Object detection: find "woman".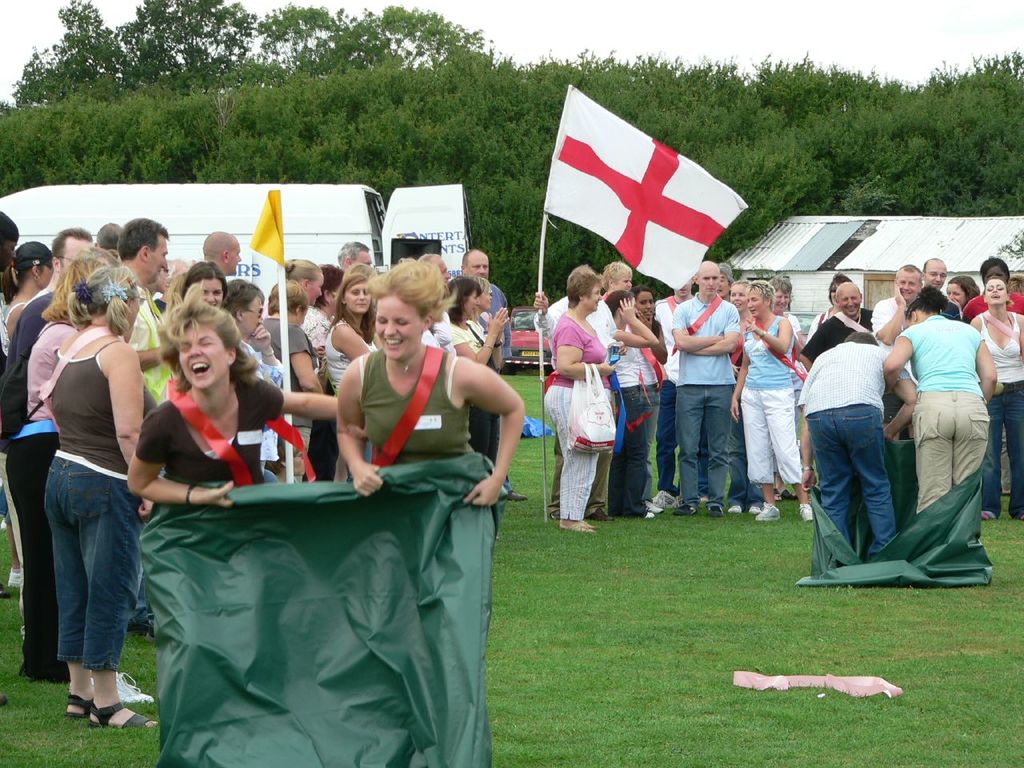
(178, 258, 228, 310).
